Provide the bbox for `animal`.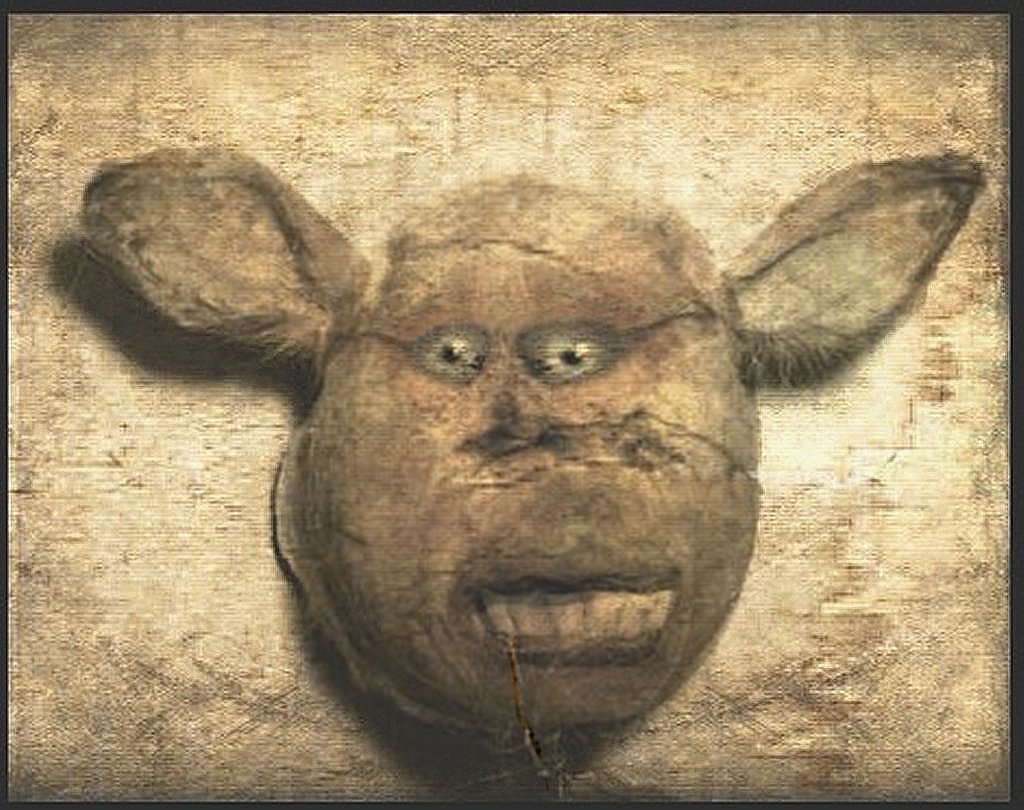
l=78, t=147, r=993, b=773.
